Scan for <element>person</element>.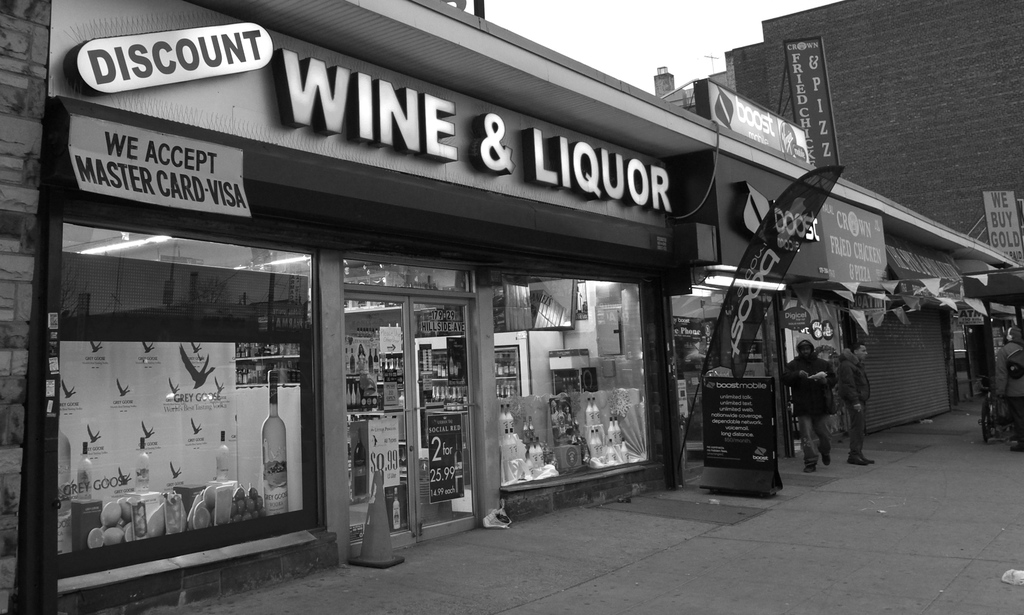
Scan result: detection(781, 334, 833, 475).
